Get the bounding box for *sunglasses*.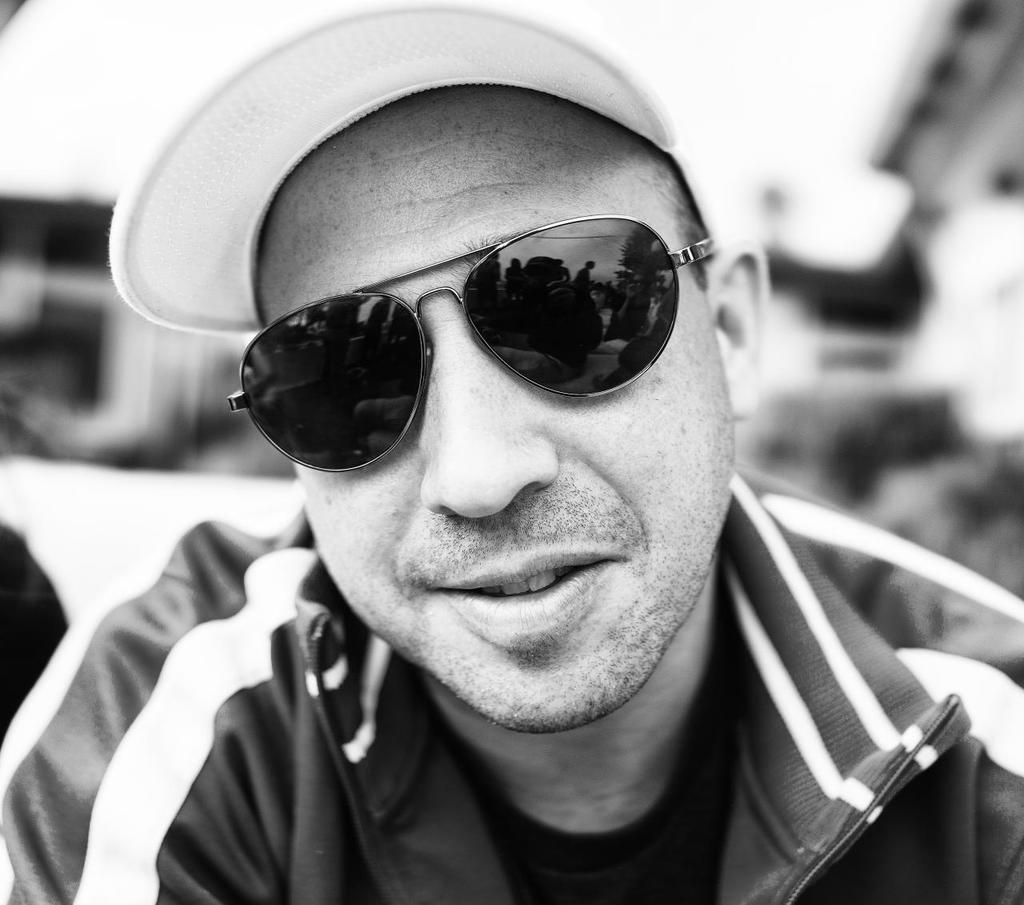
BBox(226, 212, 713, 476).
